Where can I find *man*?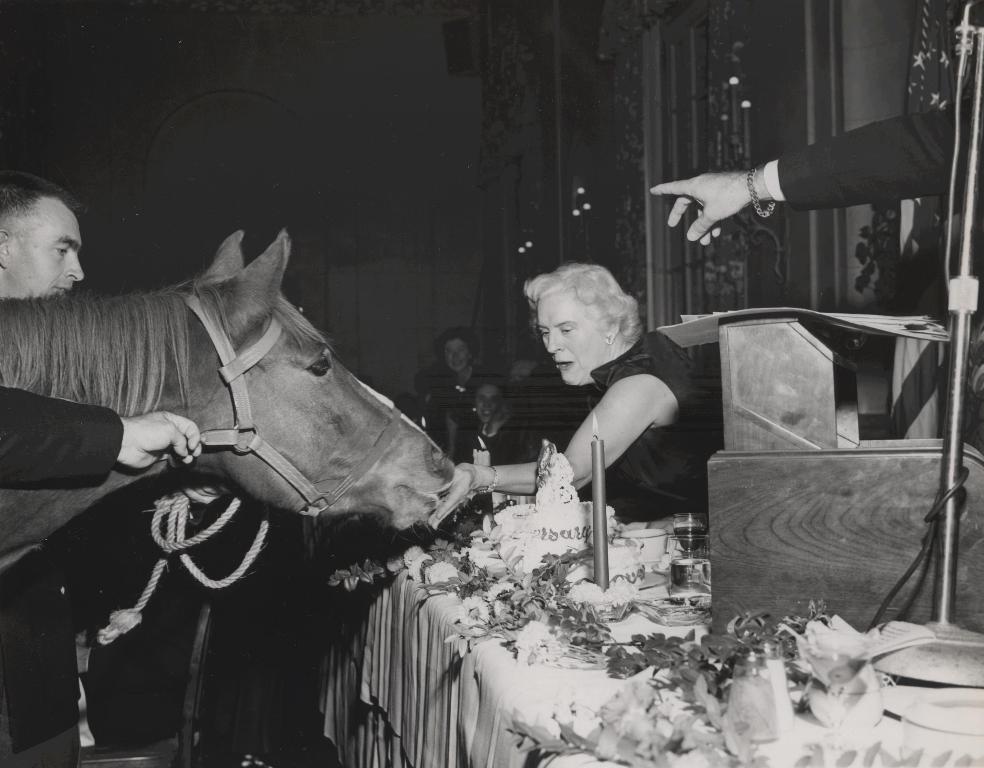
You can find it at 0:172:196:767.
